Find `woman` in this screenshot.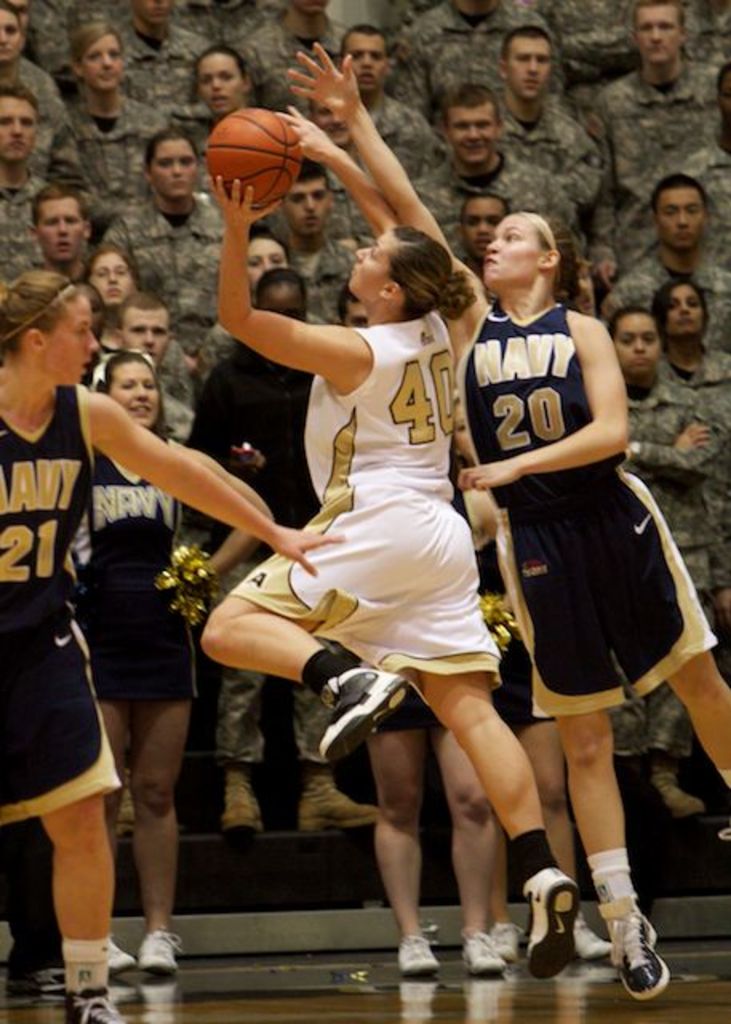
The bounding box for `woman` is (left=649, top=278, right=729, bottom=418).
